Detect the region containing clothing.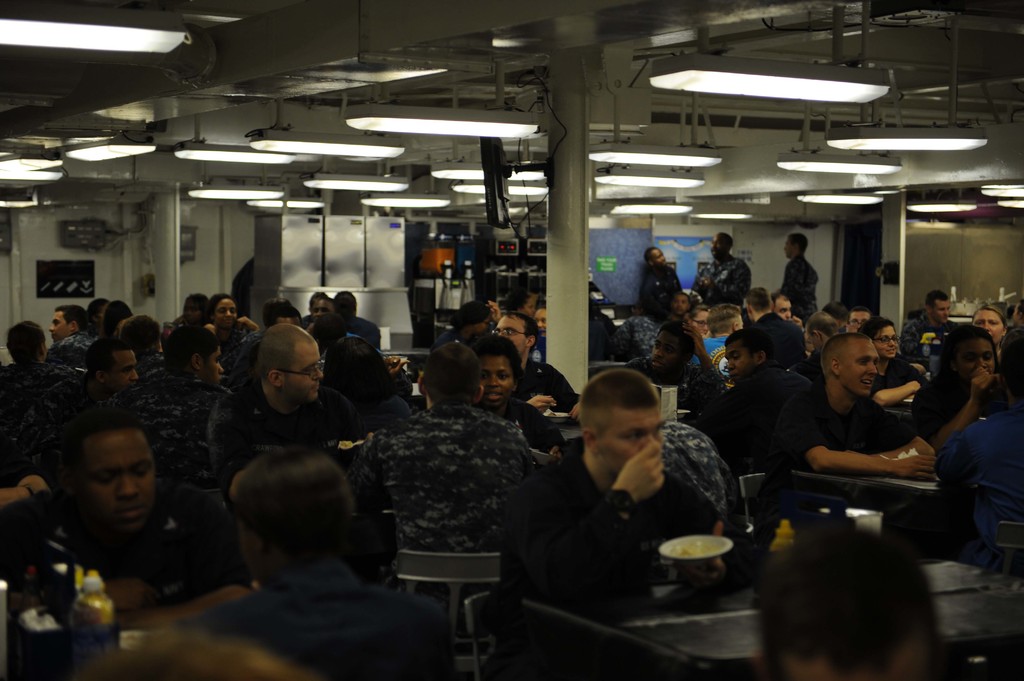
locate(701, 337, 726, 378).
